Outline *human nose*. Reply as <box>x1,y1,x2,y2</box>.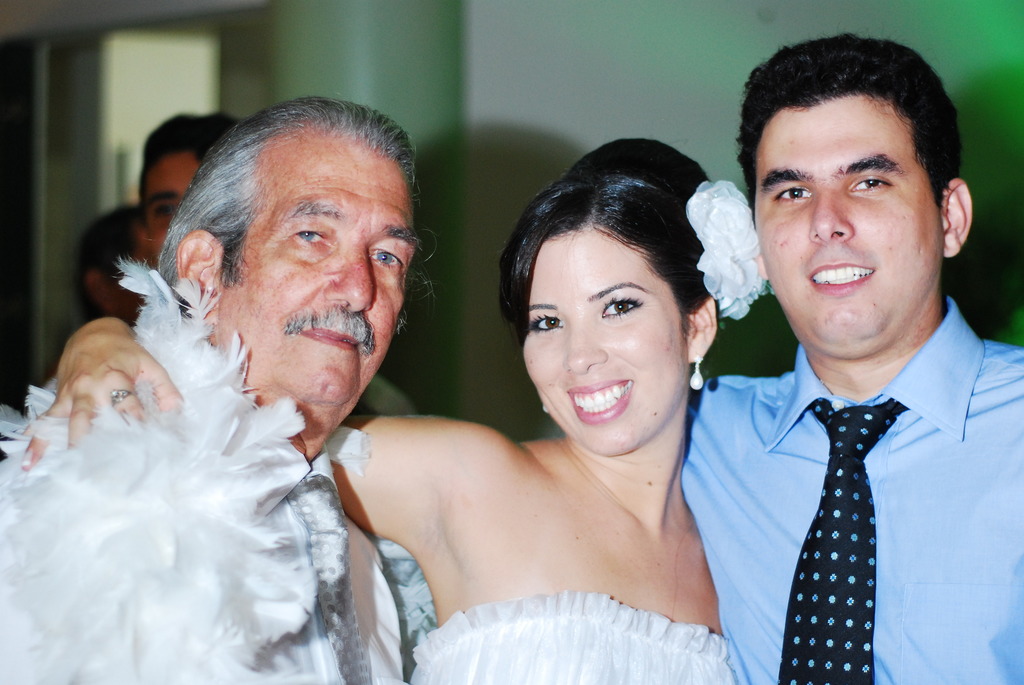
<box>318,249,374,315</box>.
